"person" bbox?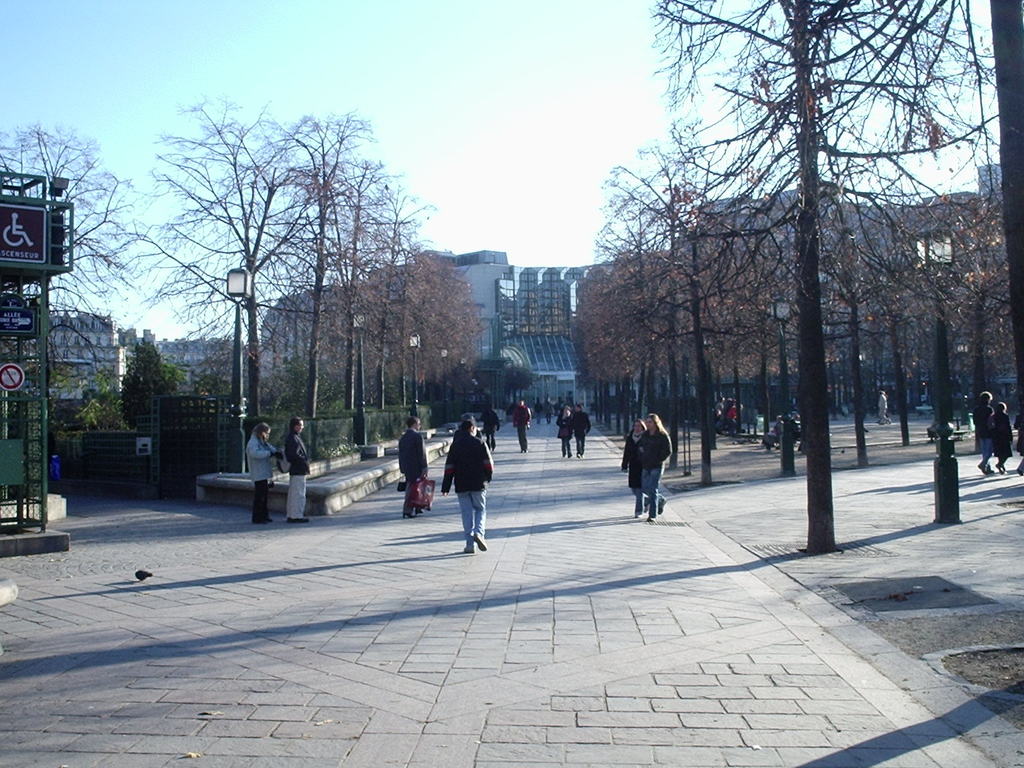
(988, 399, 1014, 476)
